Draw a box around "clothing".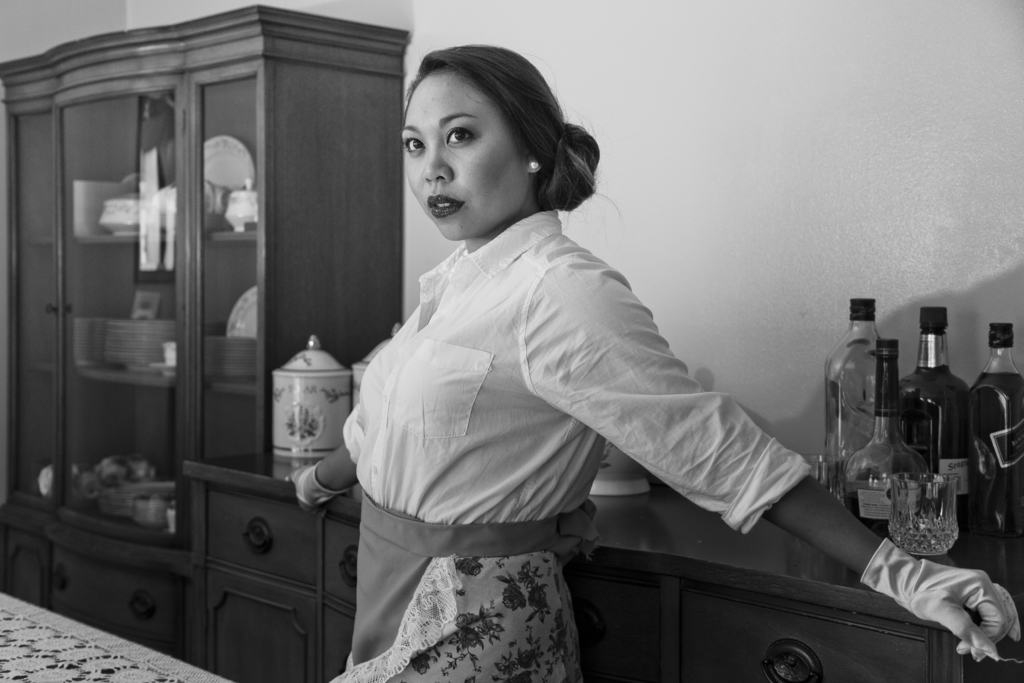
{"left": 344, "top": 210, "right": 812, "bottom": 682}.
